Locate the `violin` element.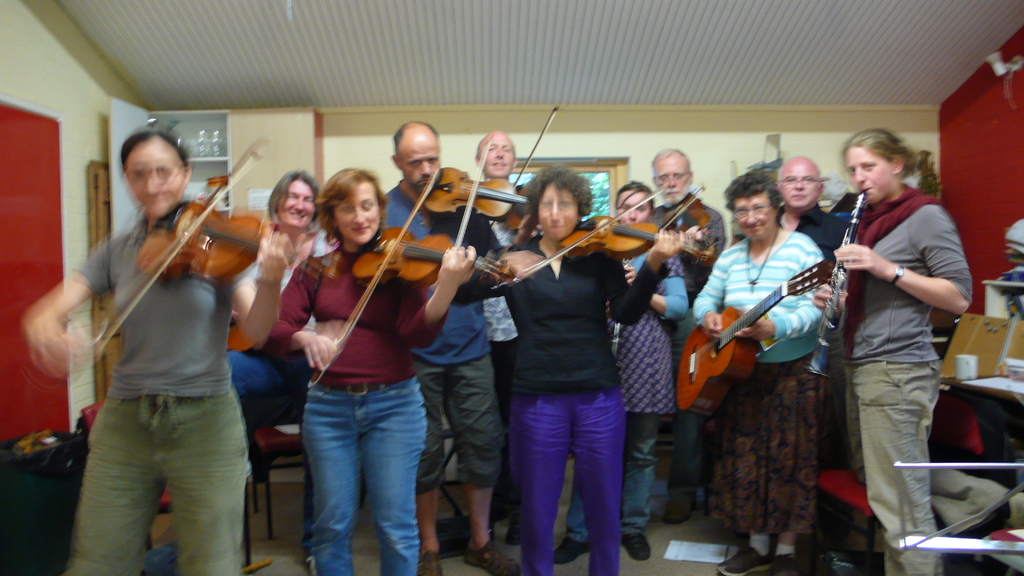
Element bbox: select_region(517, 107, 556, 183).
